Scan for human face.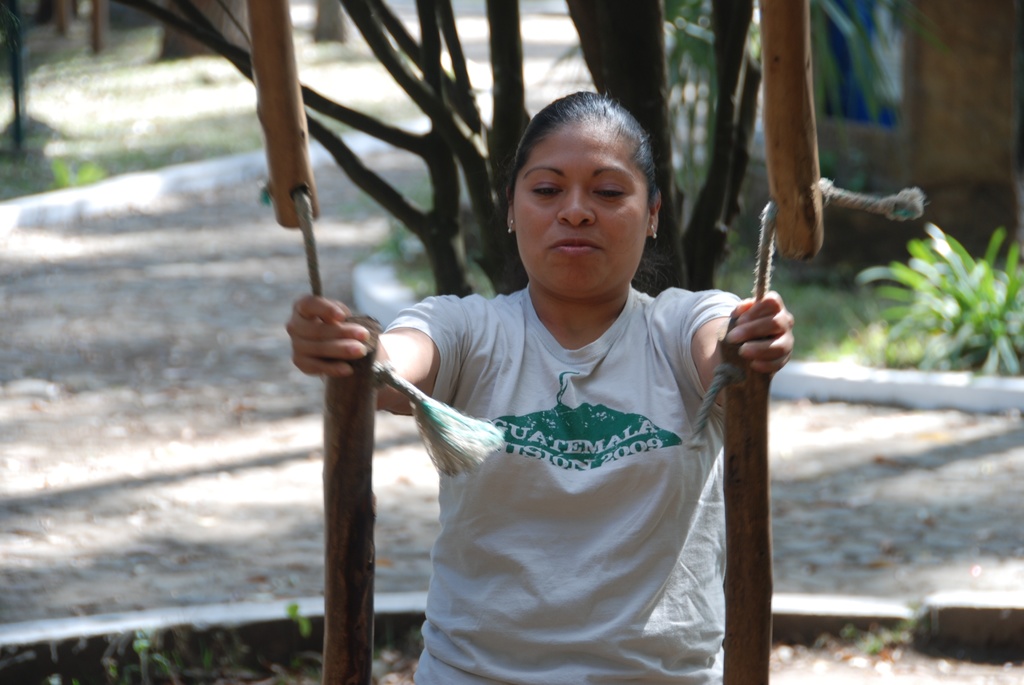
Scan result: pyautogui.locateOnScreen(514, 122, 645, 295).
